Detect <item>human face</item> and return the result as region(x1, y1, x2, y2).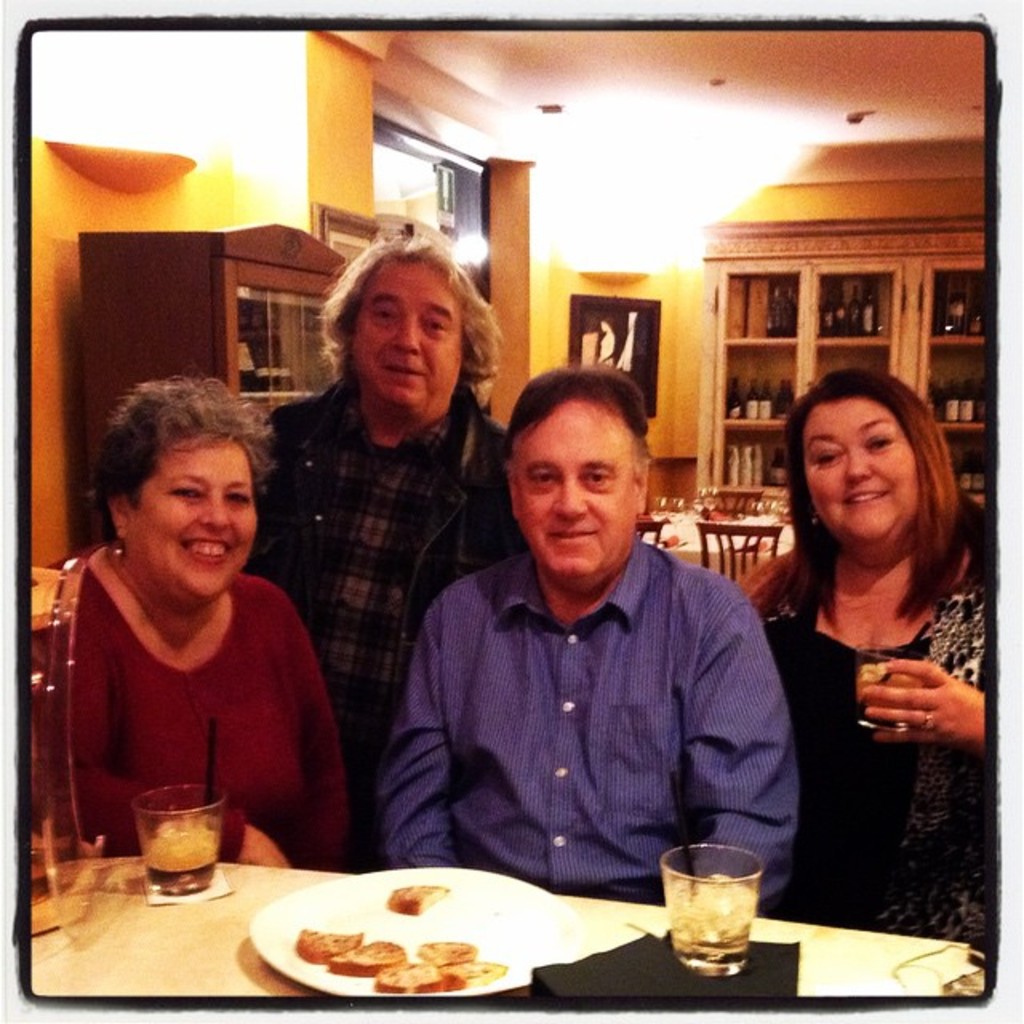
region(122, 430, 259, 619).
